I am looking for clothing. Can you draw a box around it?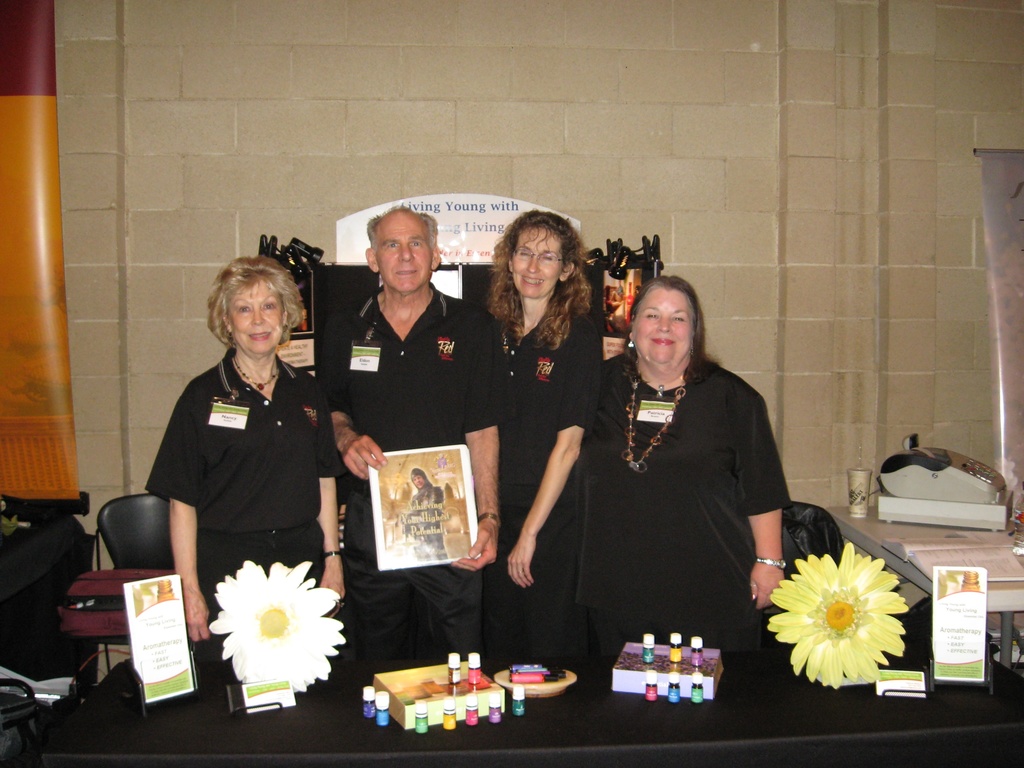
Sure, the bounding box is [327,294,517,653].
